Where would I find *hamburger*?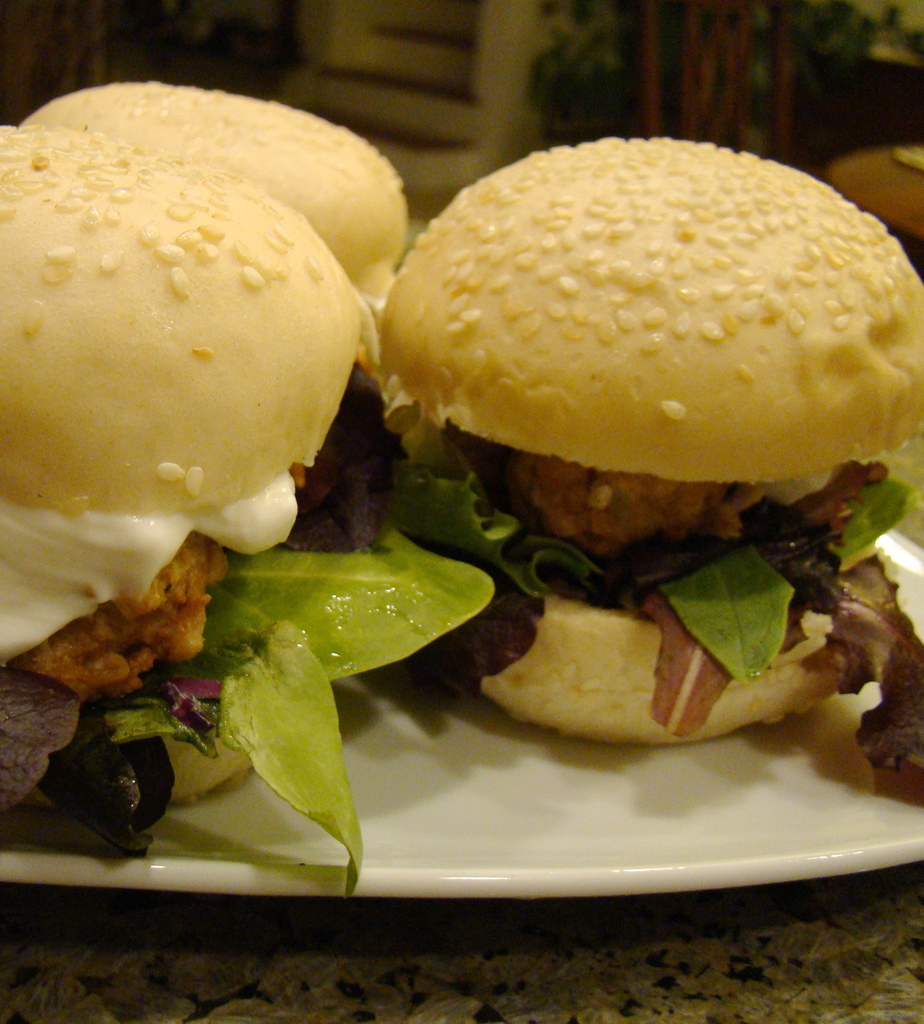
At (left=24, top=74, right=410, bottom=316).
